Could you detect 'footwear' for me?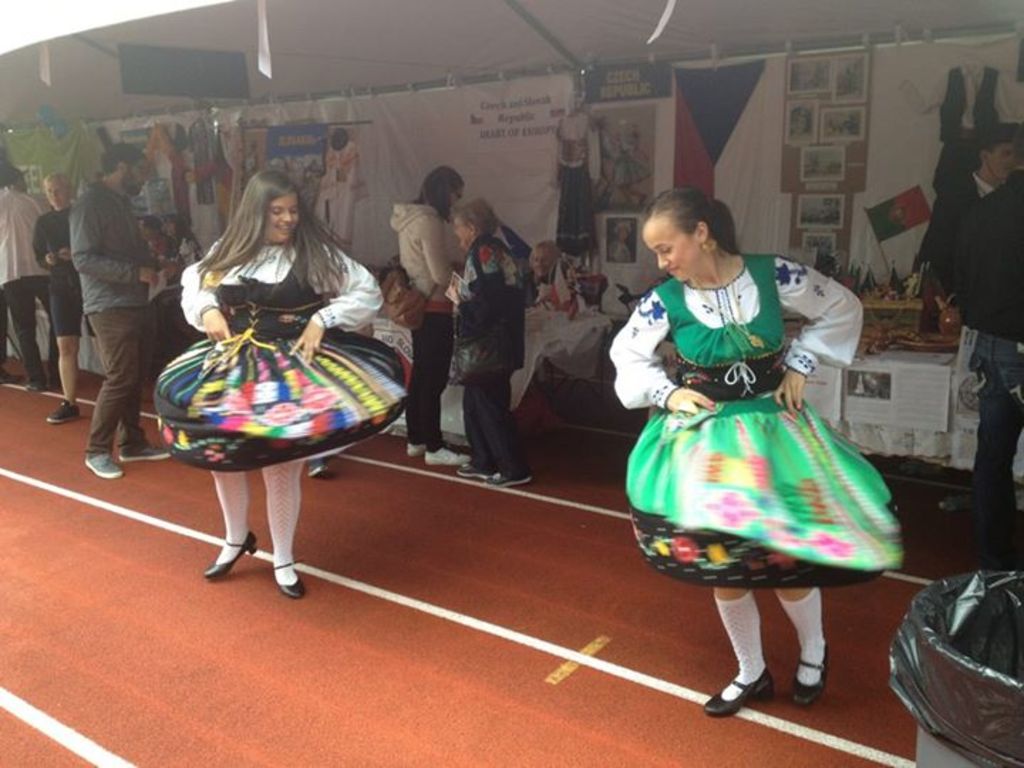
Detection result: l=482, t=471, r=533, b=489.
